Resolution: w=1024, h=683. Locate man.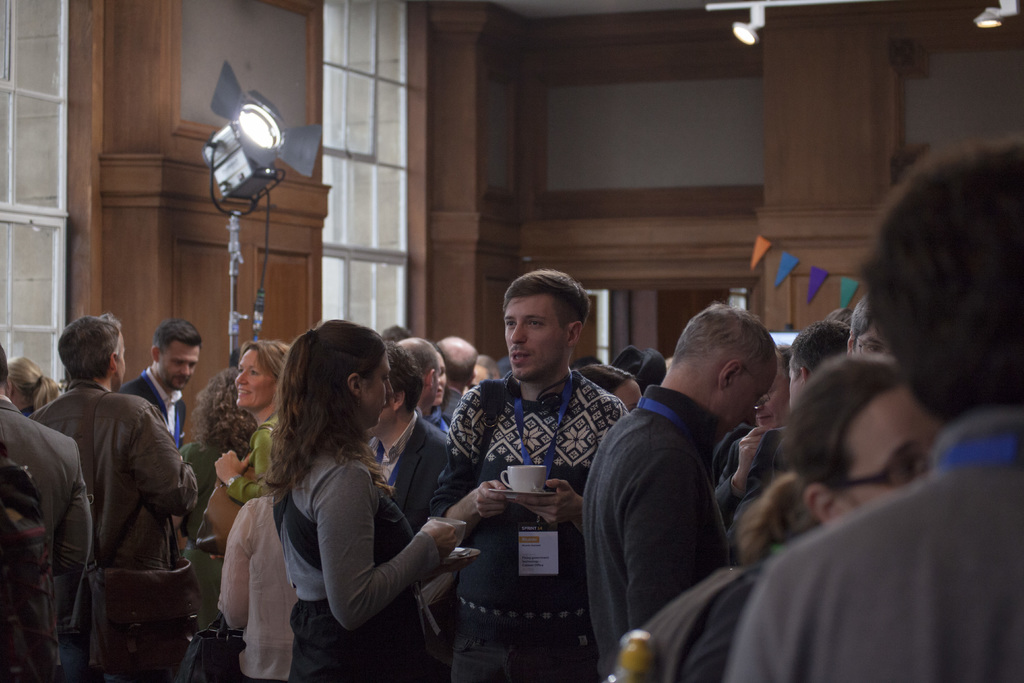
[x1=26, y1=313, x2=196, y2=682].
